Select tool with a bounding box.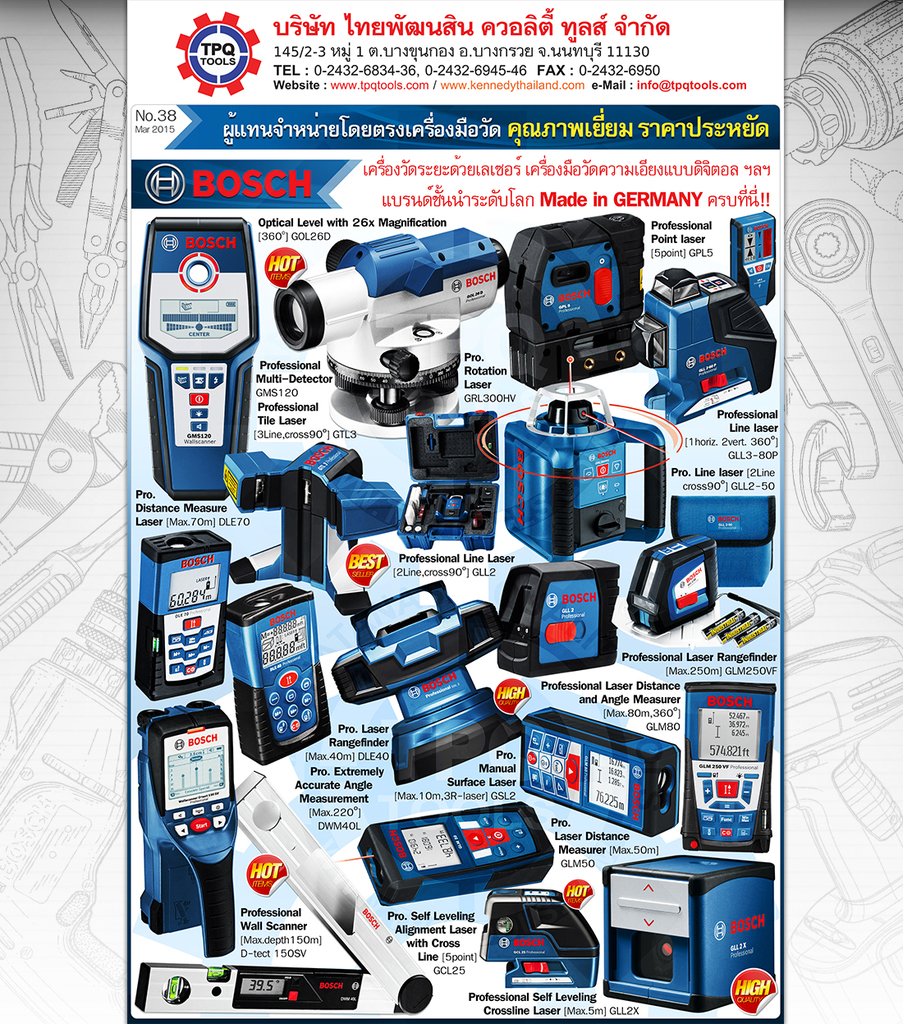
{"x1": 602, "y1": 847, "x2": 783, "y2": 1013}.
